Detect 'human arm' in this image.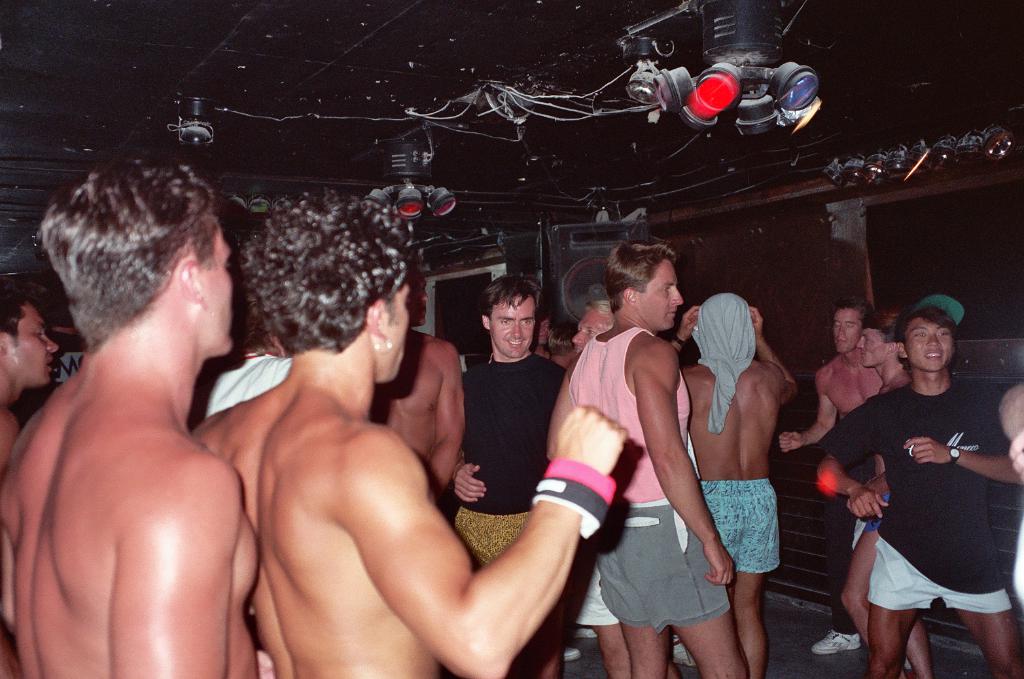
Detection: (left=531, top=313, right=552, bottom=360).
